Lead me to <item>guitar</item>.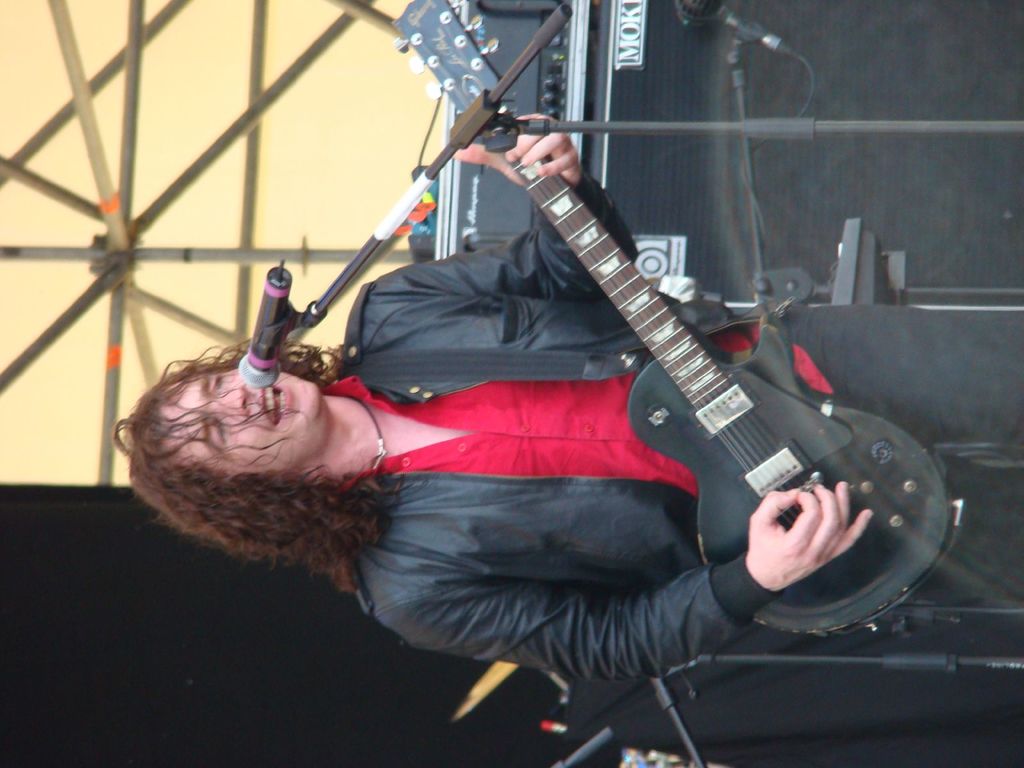
Lead to [left=382, top=0, right=968, bottom=641].
